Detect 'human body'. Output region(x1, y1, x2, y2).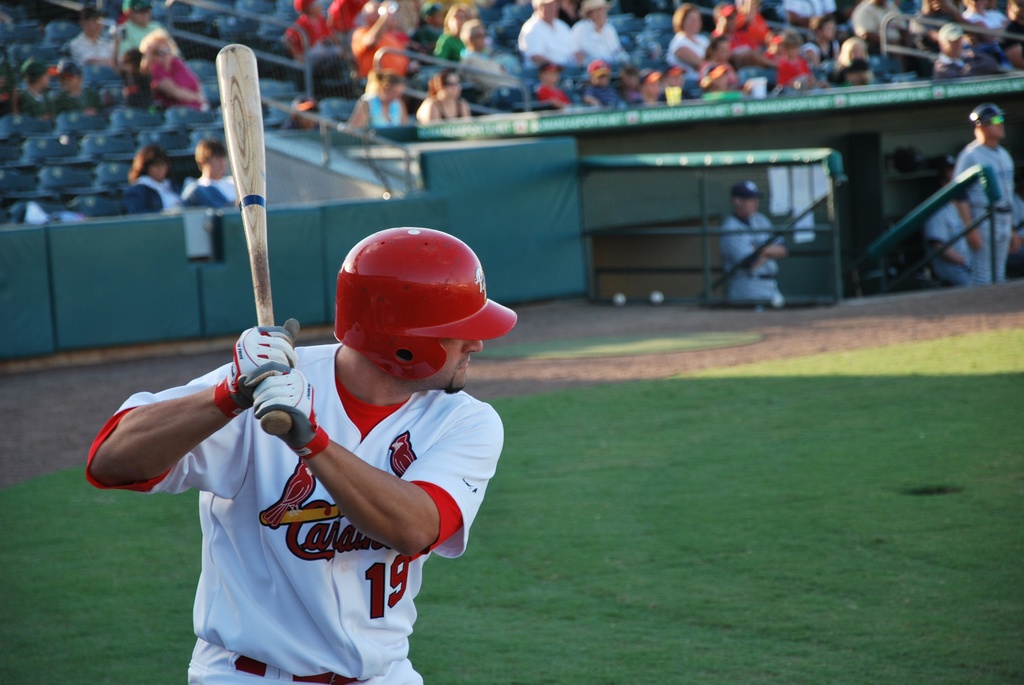
region(436, 5, 475, 58).
